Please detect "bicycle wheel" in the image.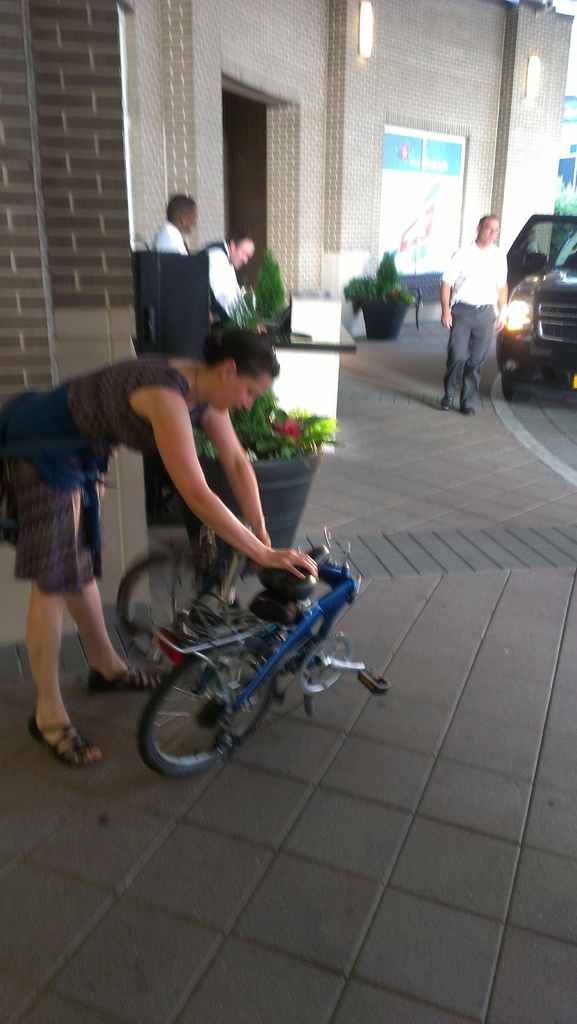
bbox=(120, 548, 246, 672).
